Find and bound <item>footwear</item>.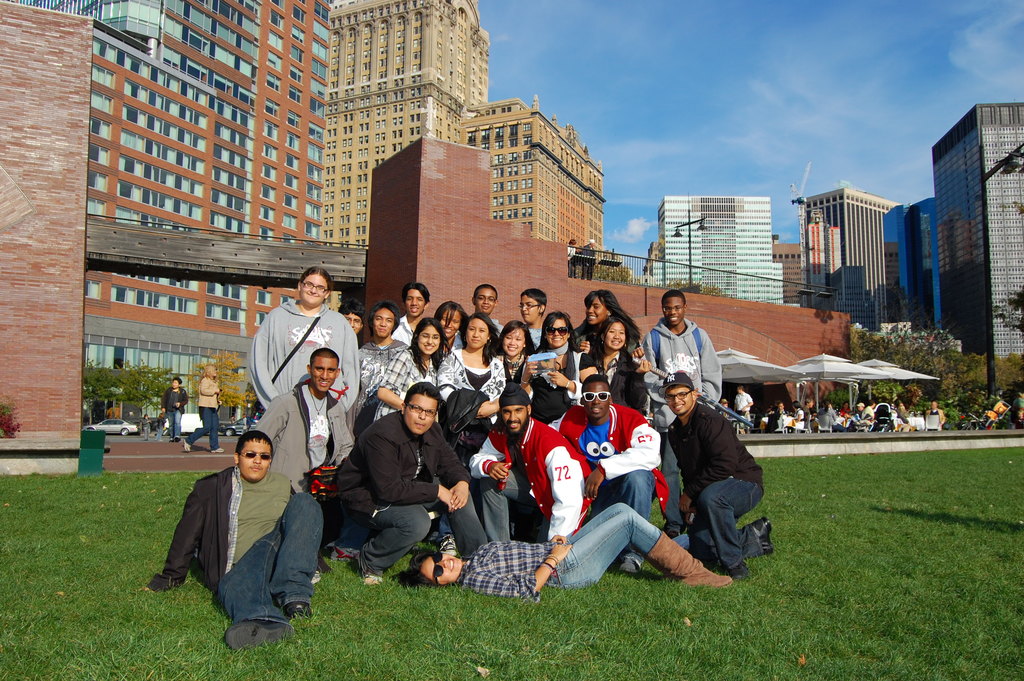
Bound: (x1=358, y1=546, x2=387, y2=581).
